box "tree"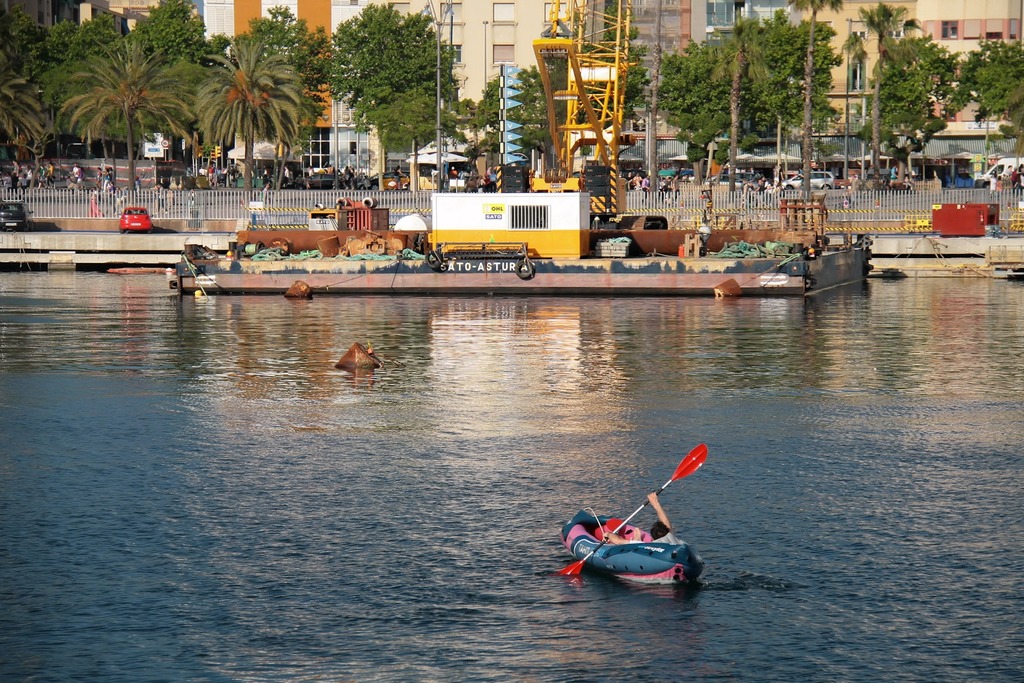
[467, 60, 566, 183]
